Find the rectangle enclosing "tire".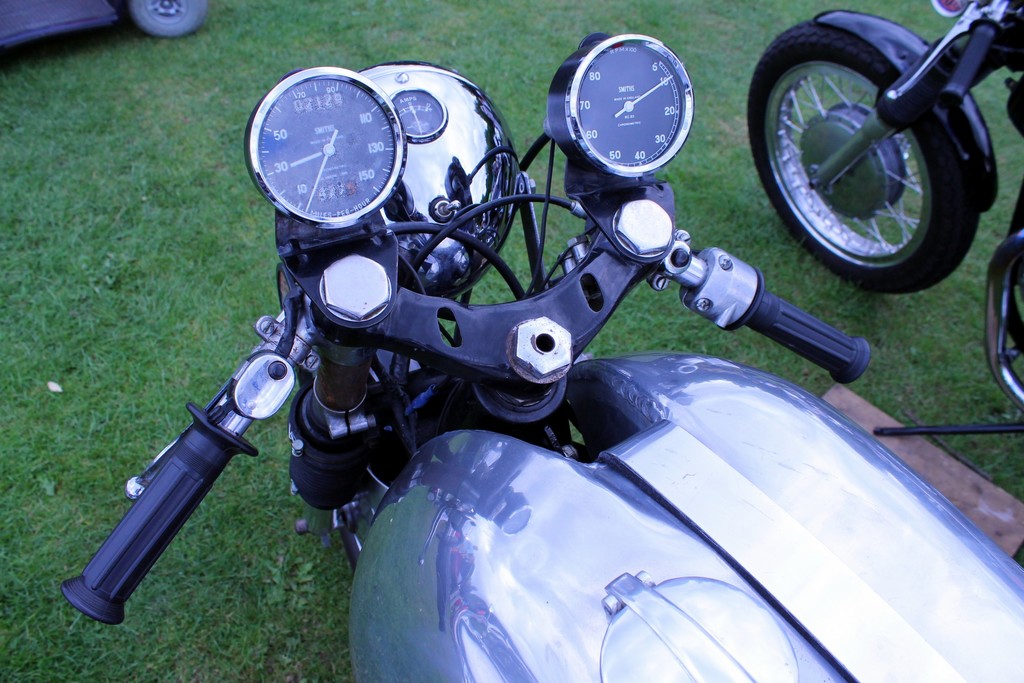
crop(335, 349, 438, 568).
